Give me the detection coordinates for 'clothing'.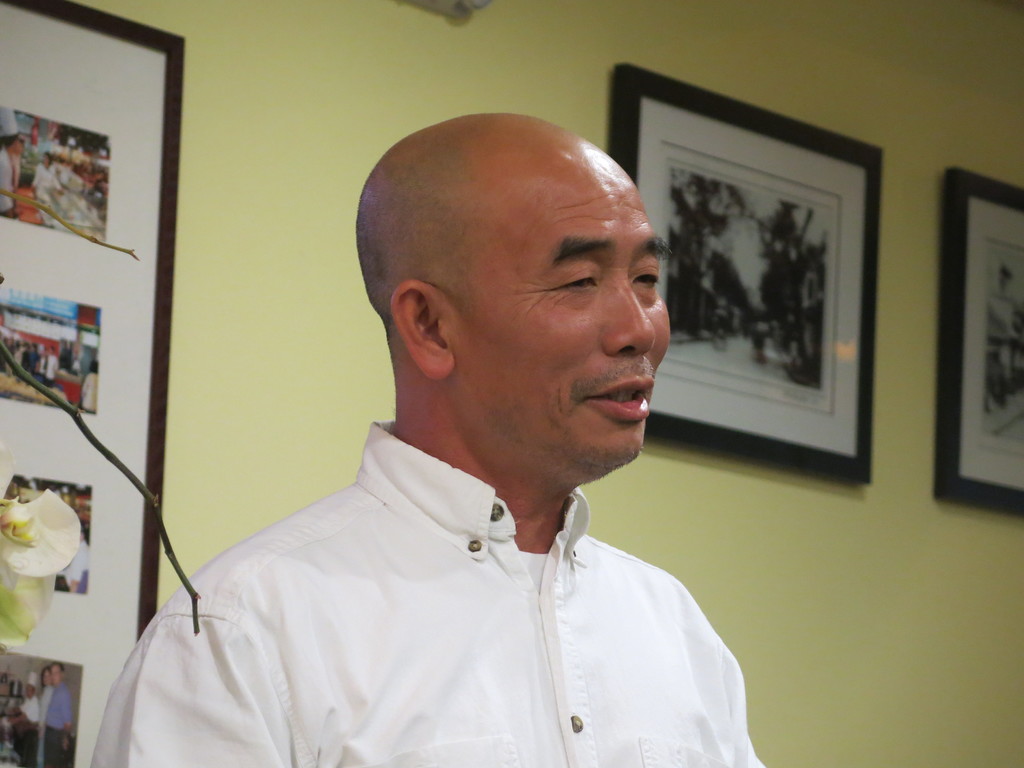
bbox=(111, 415, 781, 749).
